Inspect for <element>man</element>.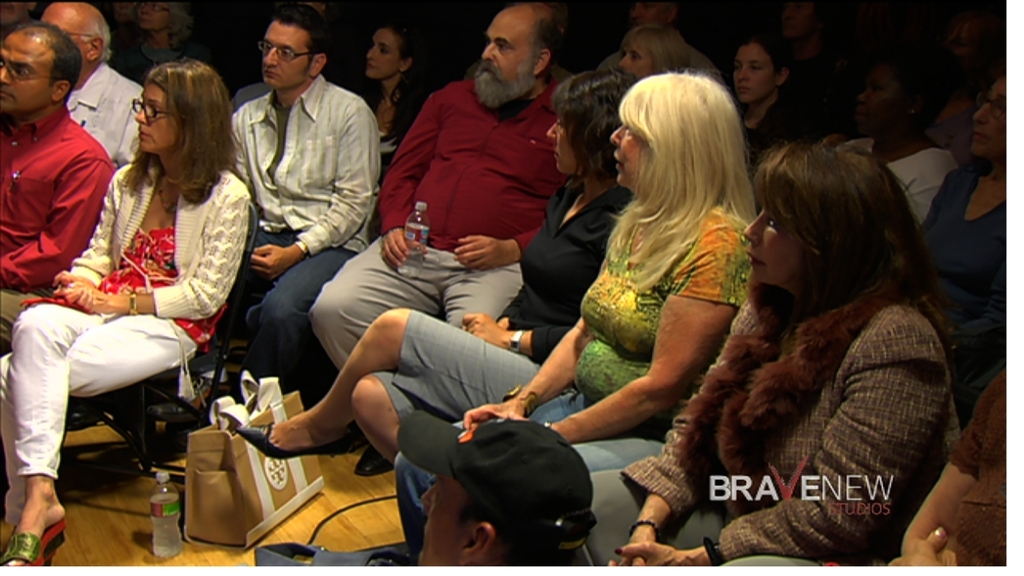
Inspection: bbox=(399, 412, 592, 572).
